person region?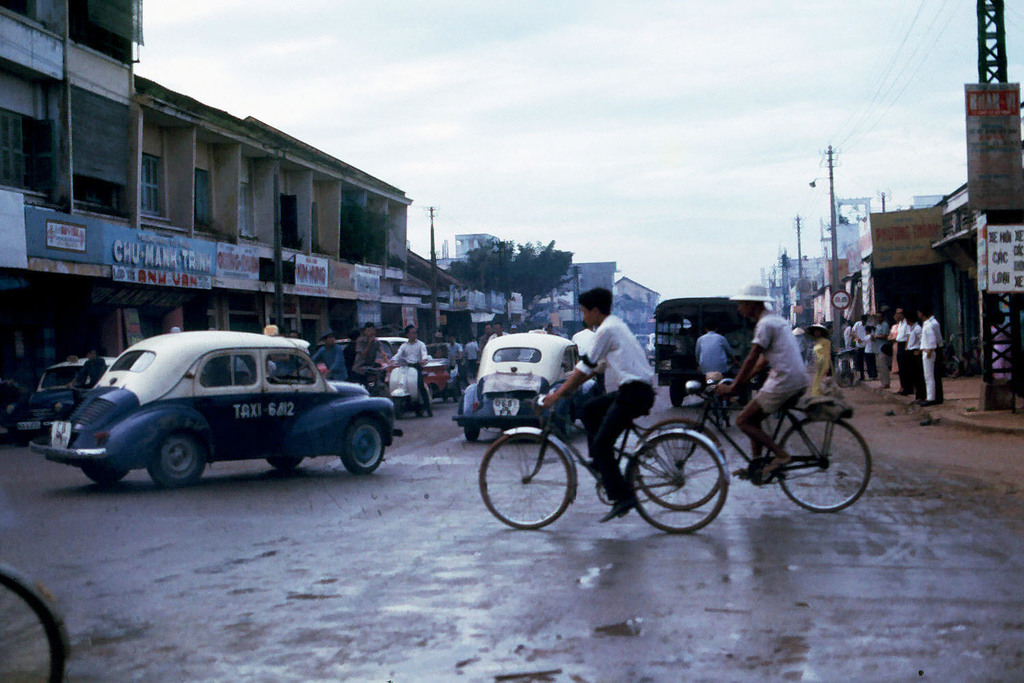
left=716, top=303, right=817, bottom=479
